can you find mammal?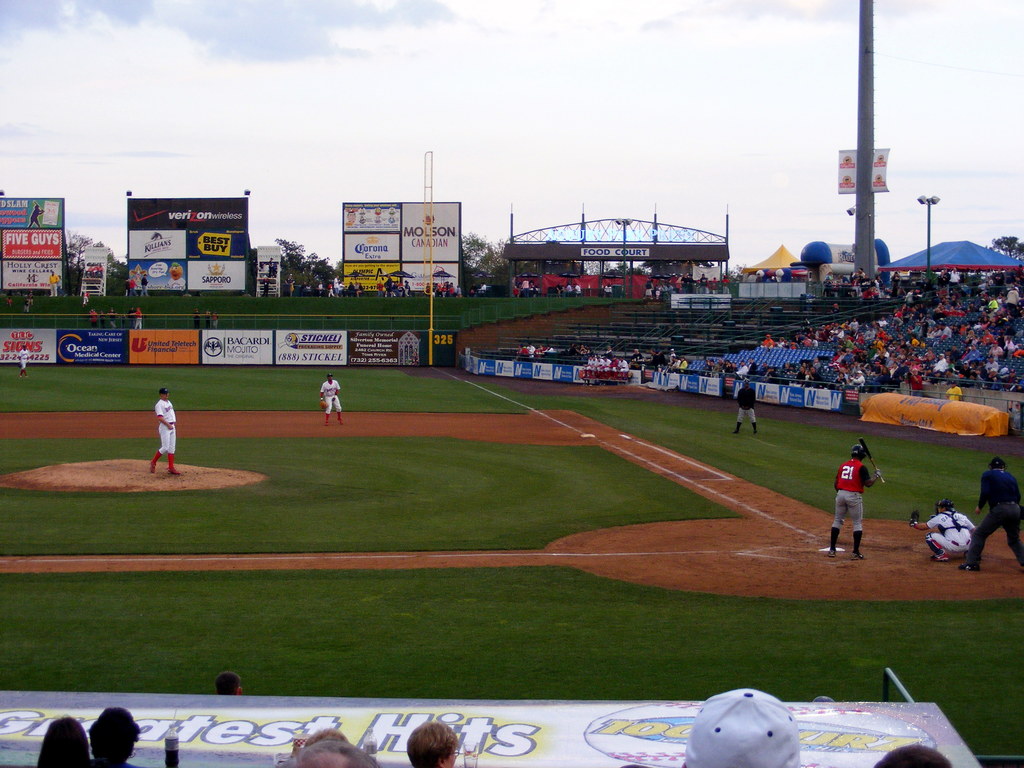
Yes, bounding box: [967, 454, 1023, 573].
